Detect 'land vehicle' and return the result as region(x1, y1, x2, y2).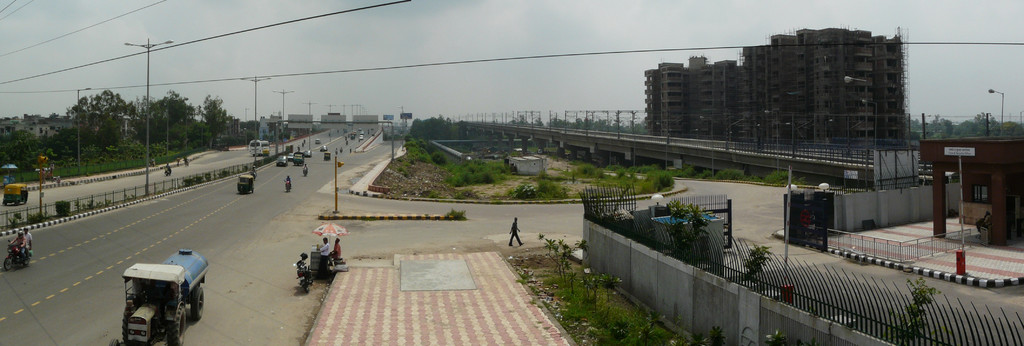
region(305, 149, 312, 156).
